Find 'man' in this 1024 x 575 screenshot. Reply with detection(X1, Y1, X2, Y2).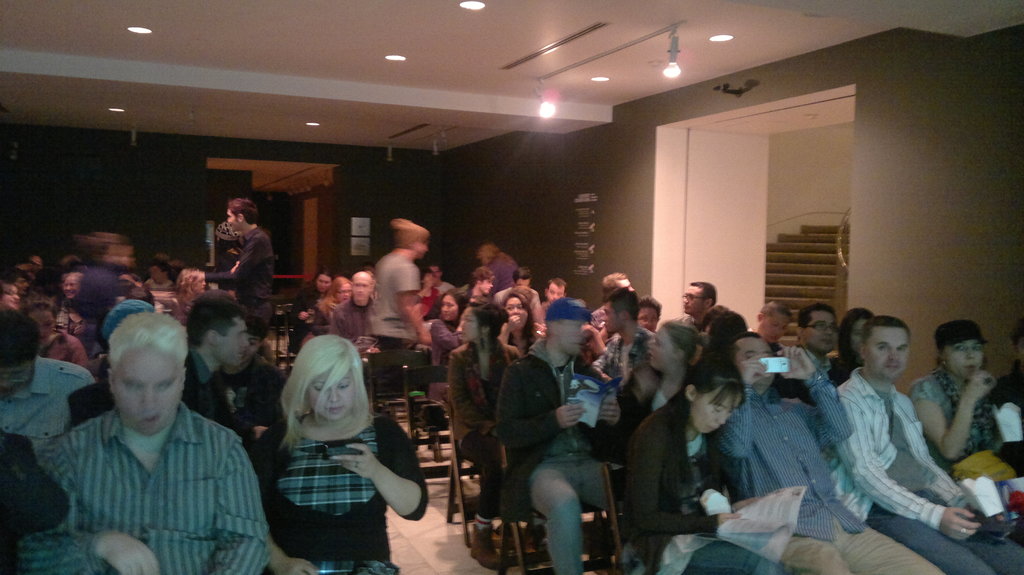
detection(432, 263, 456, 294).
